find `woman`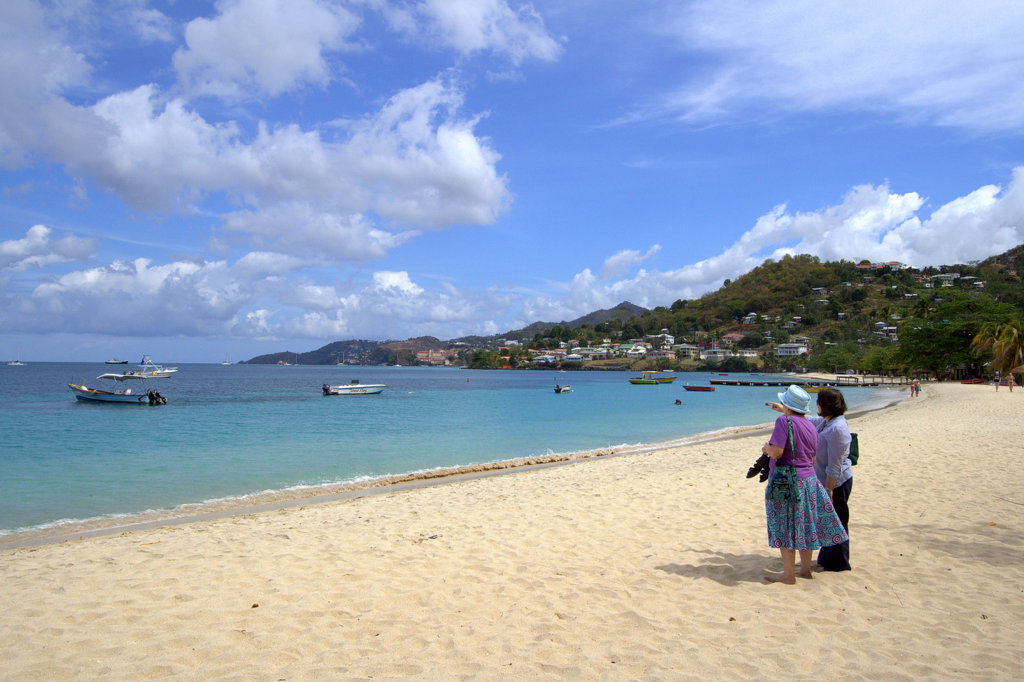
(x1=766, y1=388, x2=854, y2=570)
